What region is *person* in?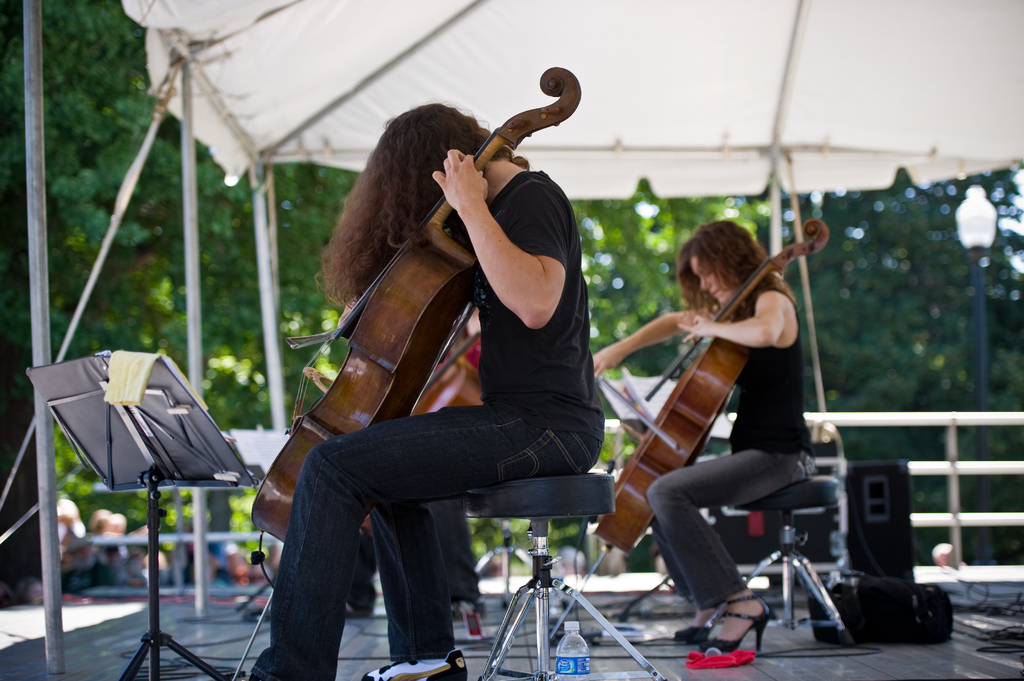
box(239, 100, 605, 680).
